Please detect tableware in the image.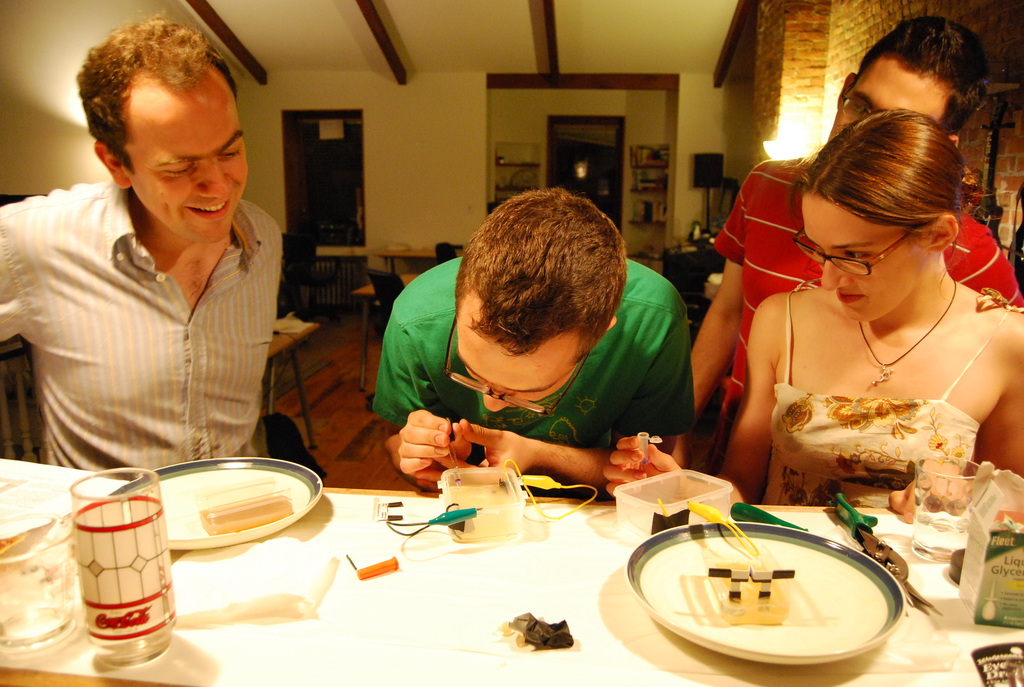
select_region(625, 523, 908, 663).
